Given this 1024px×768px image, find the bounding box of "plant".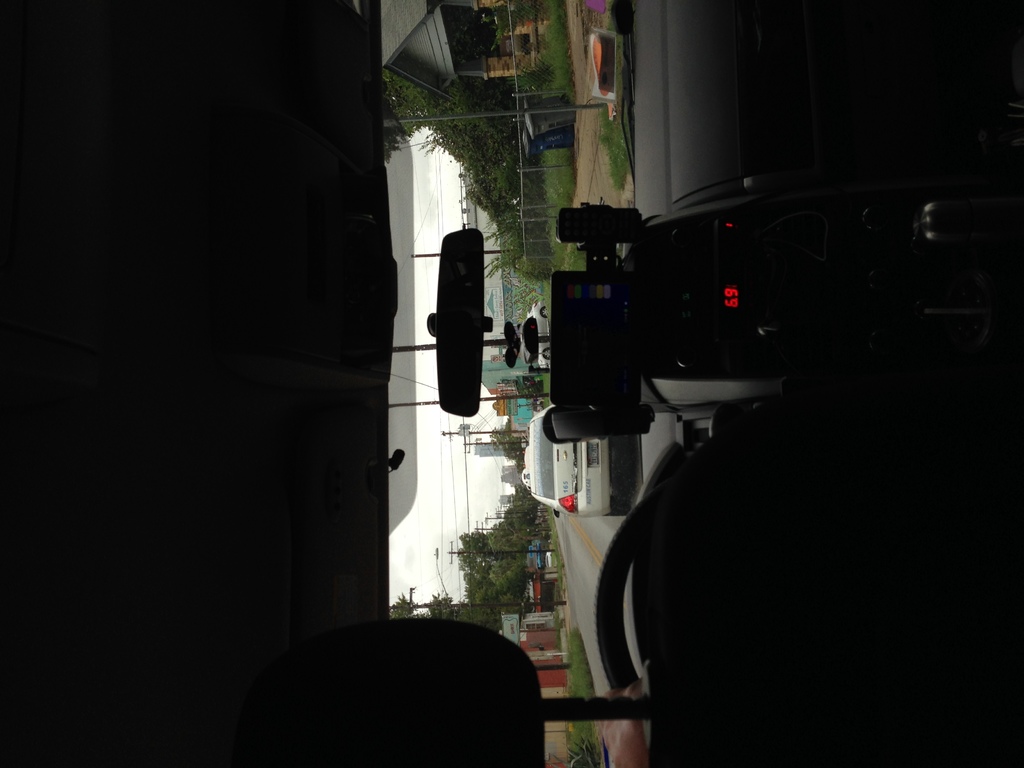
{"x1": 545, "y1": 150, "x2": 580, "y2": 263}.
